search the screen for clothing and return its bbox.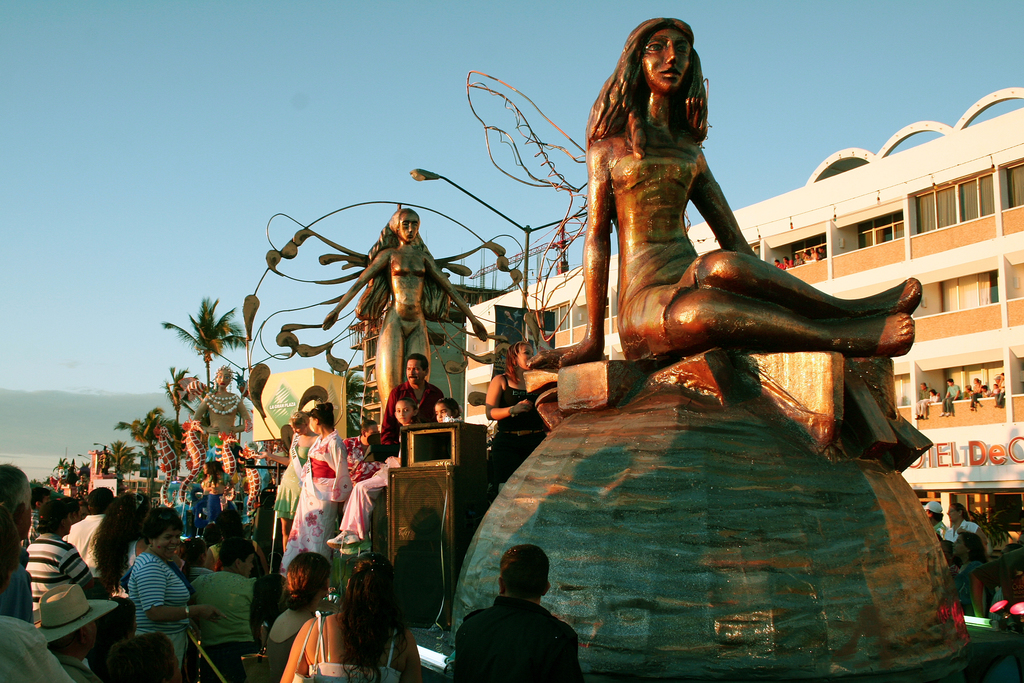
Found: pyautogui.locateOnScreen(125, 551, 194, 682).
